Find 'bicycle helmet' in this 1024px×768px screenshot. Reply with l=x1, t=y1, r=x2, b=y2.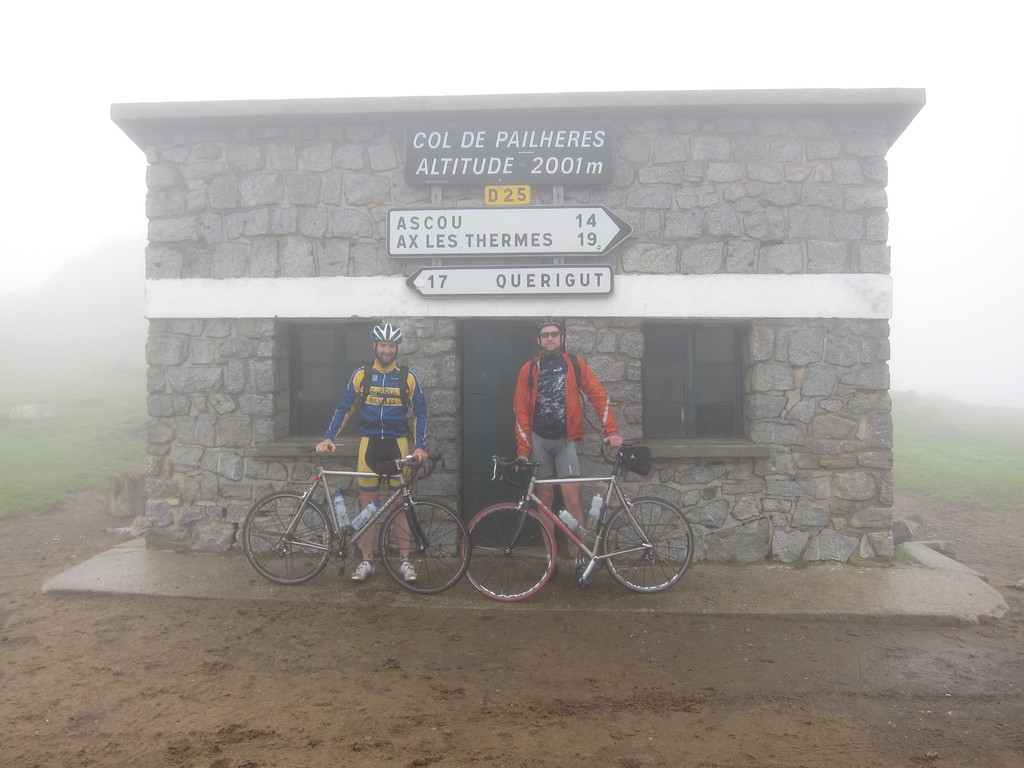
l=541, t=317, r=568, b=335.
